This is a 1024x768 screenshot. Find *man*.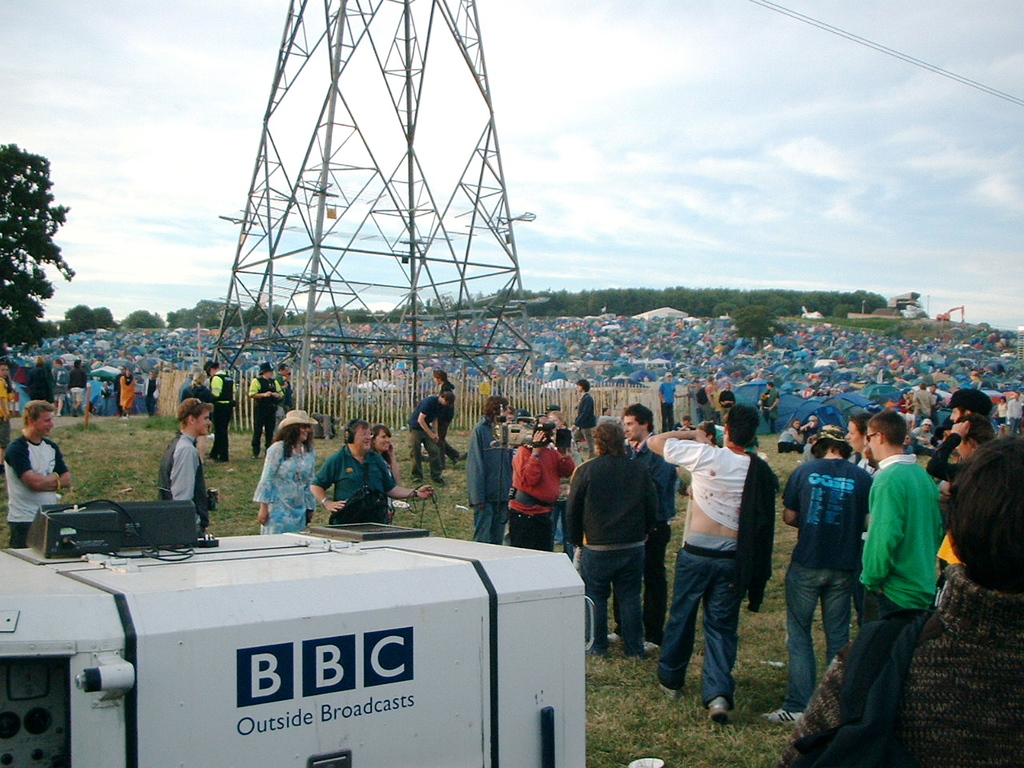
Bounding box: (left=70, top=362, right=86, bottom=418).
